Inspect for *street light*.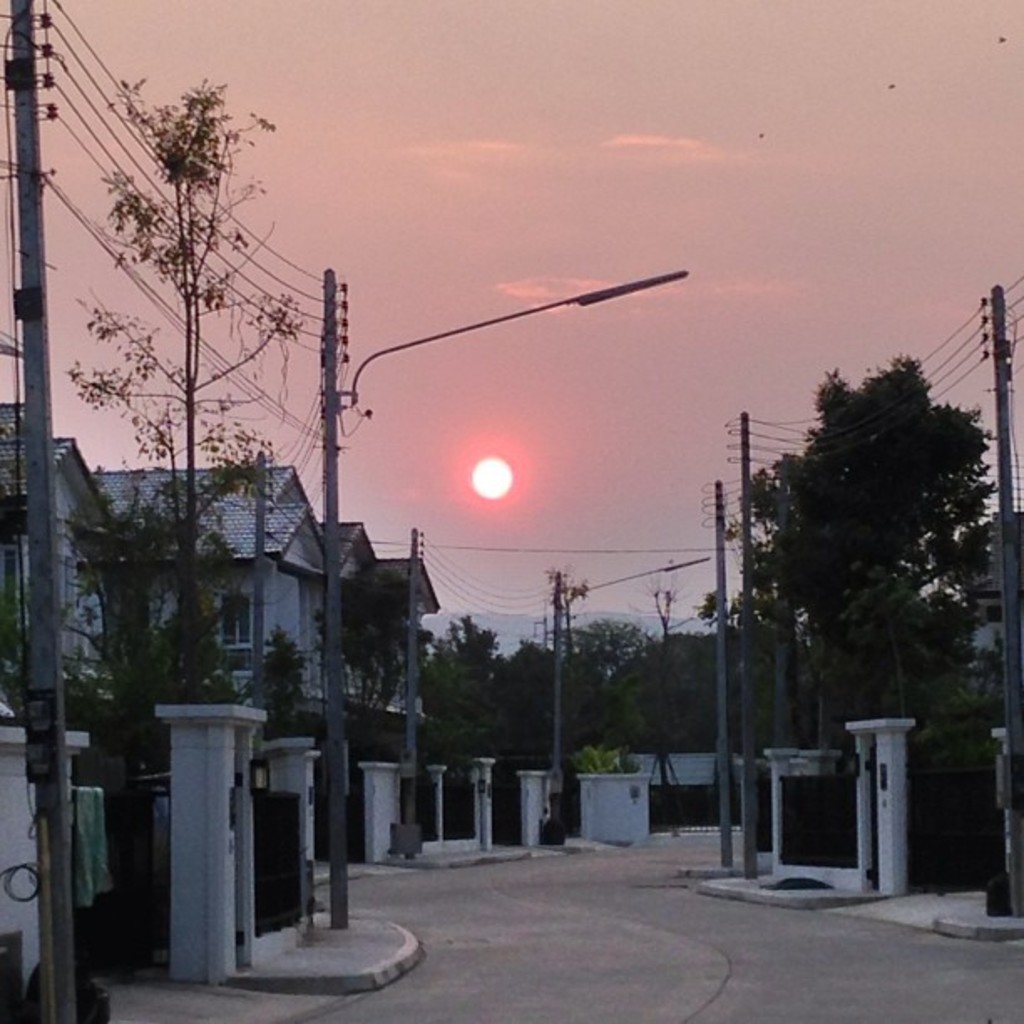
Inspection: x1=330 y1=268 x2=681 y2=929.
